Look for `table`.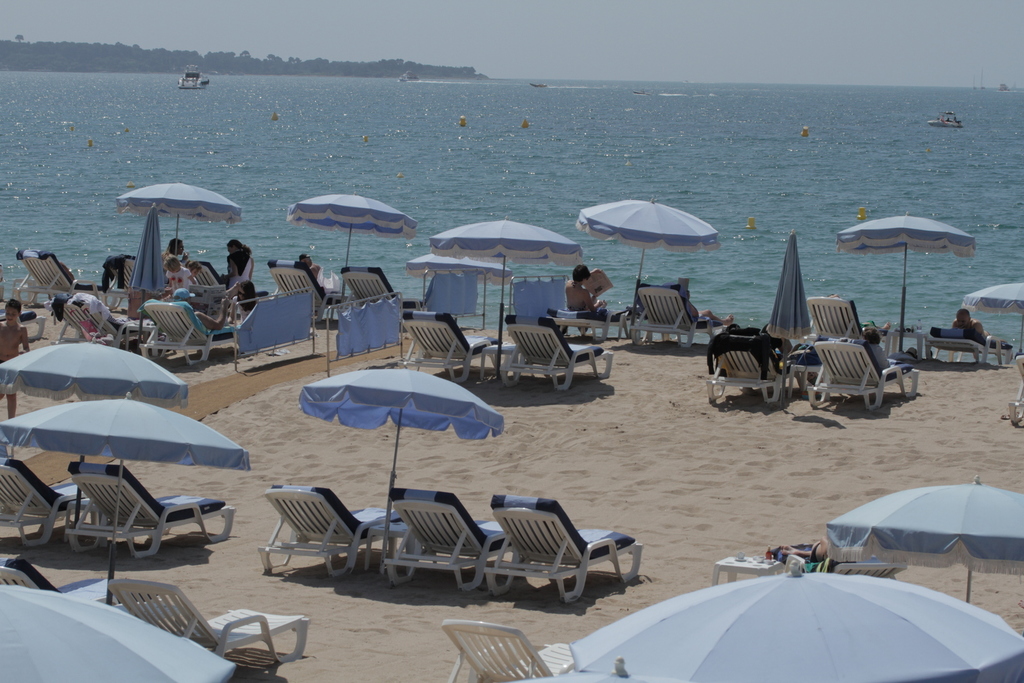
Found: 703, 557, 785, 583.
